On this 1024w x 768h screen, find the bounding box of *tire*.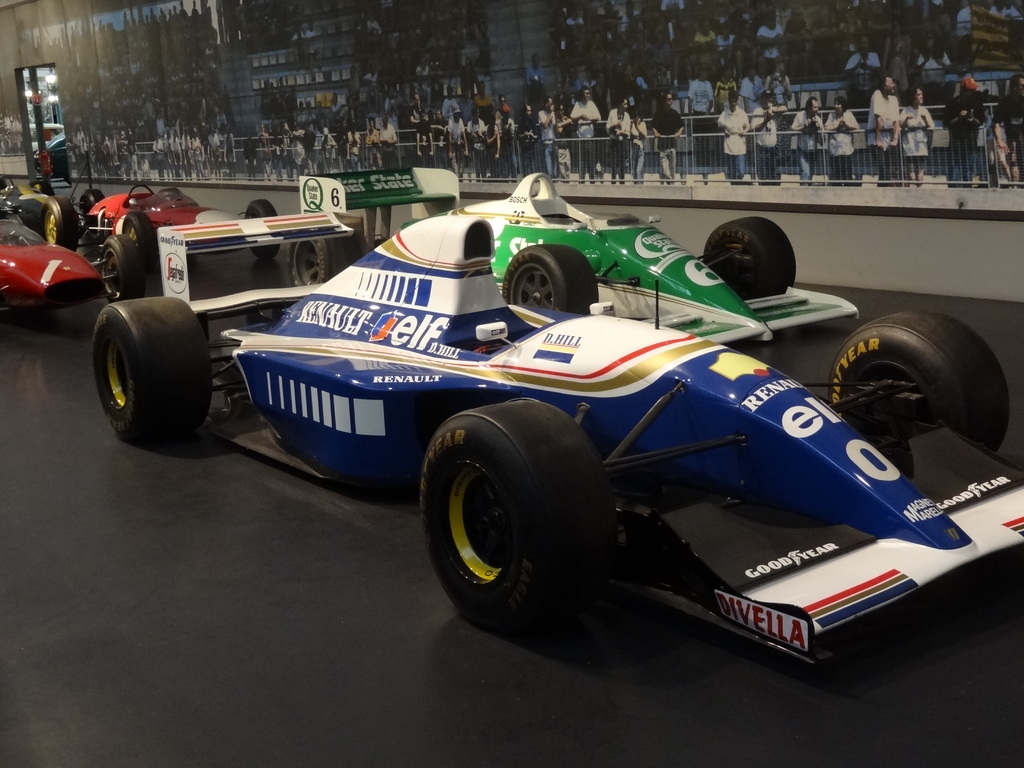
Bounding box: [x1=501, y1=244, x2=599, y2=314].
